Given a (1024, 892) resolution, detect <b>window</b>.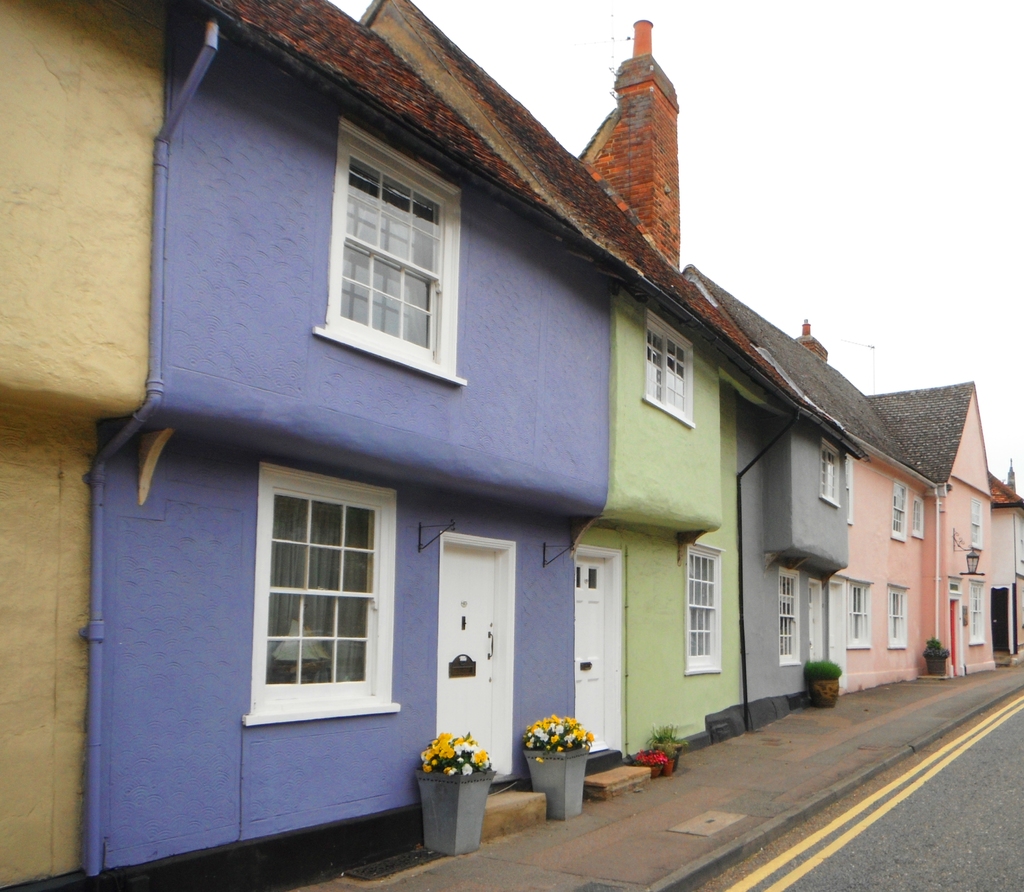
x1=967, y1=490, x2=984, y2=551.
